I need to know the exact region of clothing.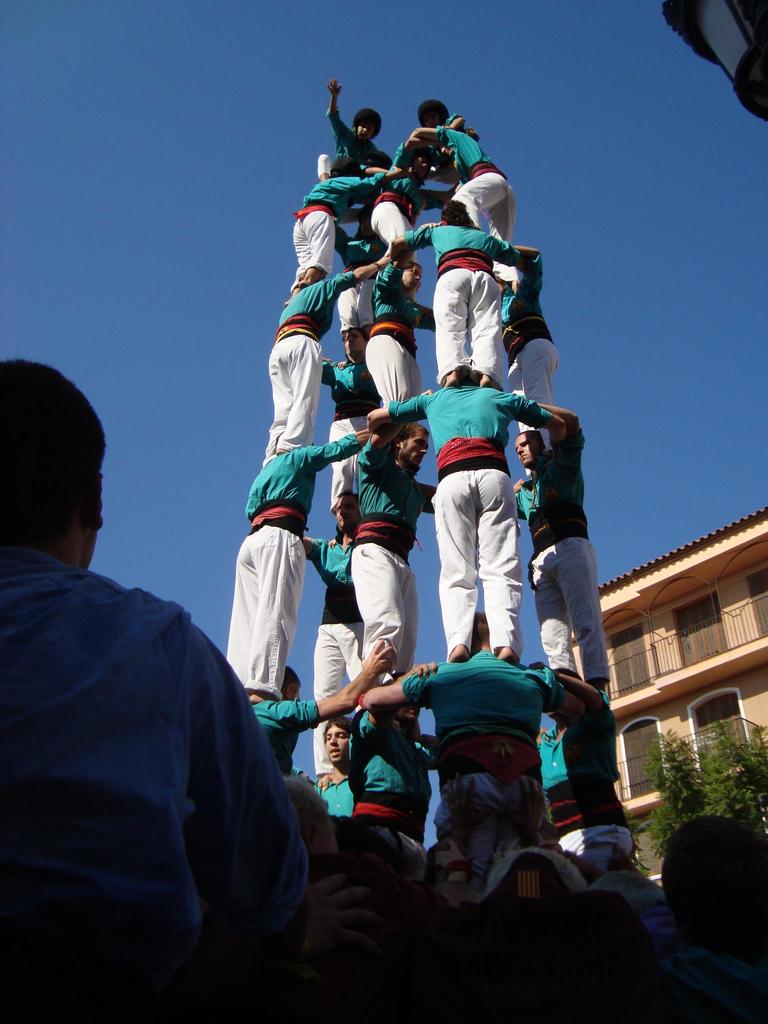
Region: crop(523, 423, 600, 682).
